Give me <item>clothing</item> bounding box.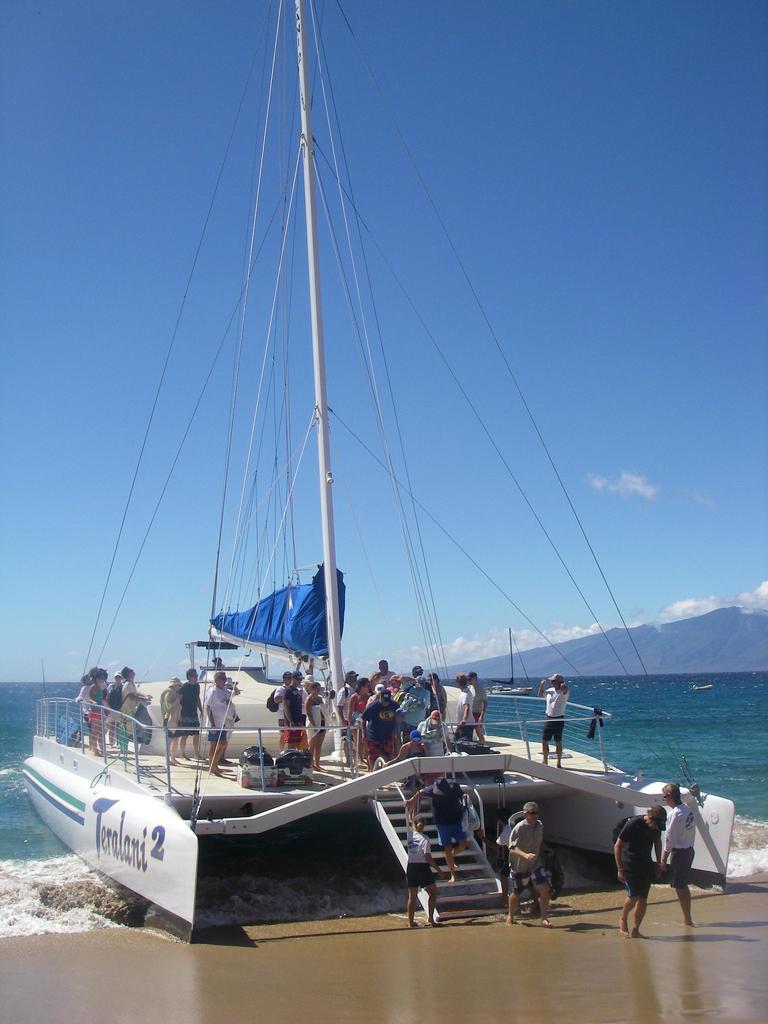
(x1=160, y1=678, x2=181, y2=743).
